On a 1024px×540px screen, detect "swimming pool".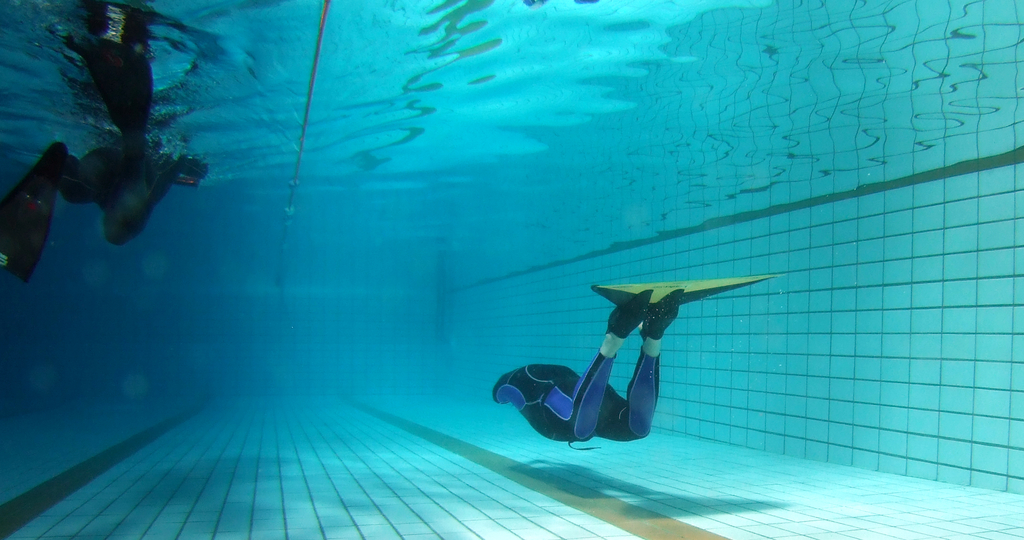
locate(0, 31, 1023, 539).
